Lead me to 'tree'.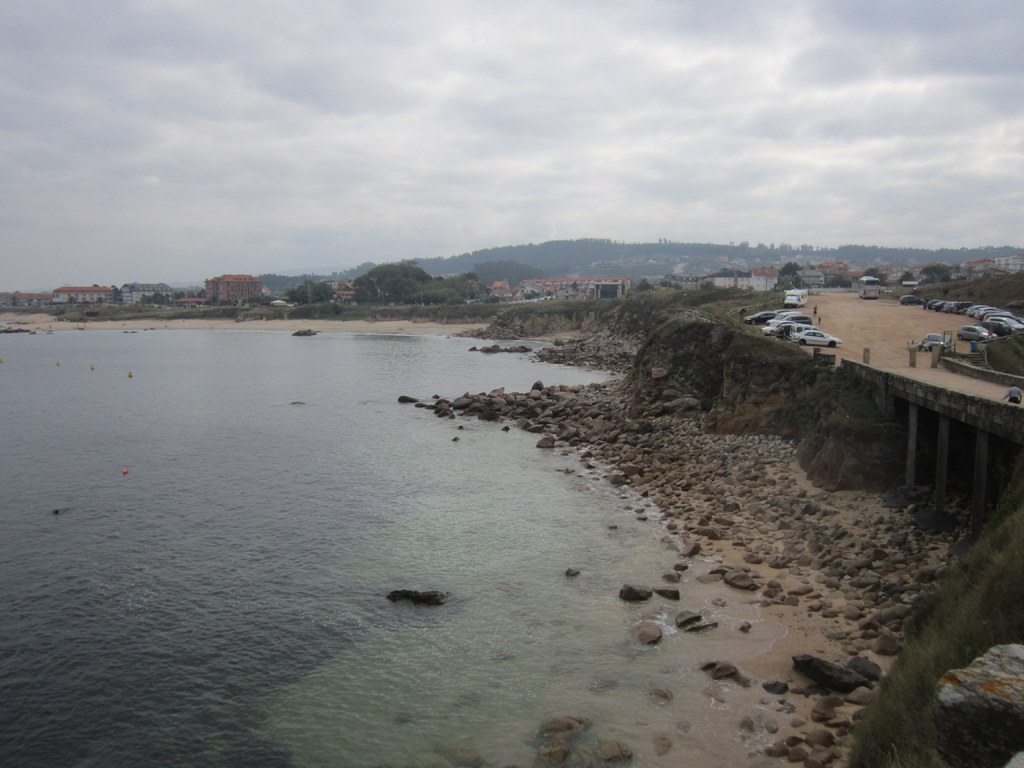
Lead to (634,279,652,296).
